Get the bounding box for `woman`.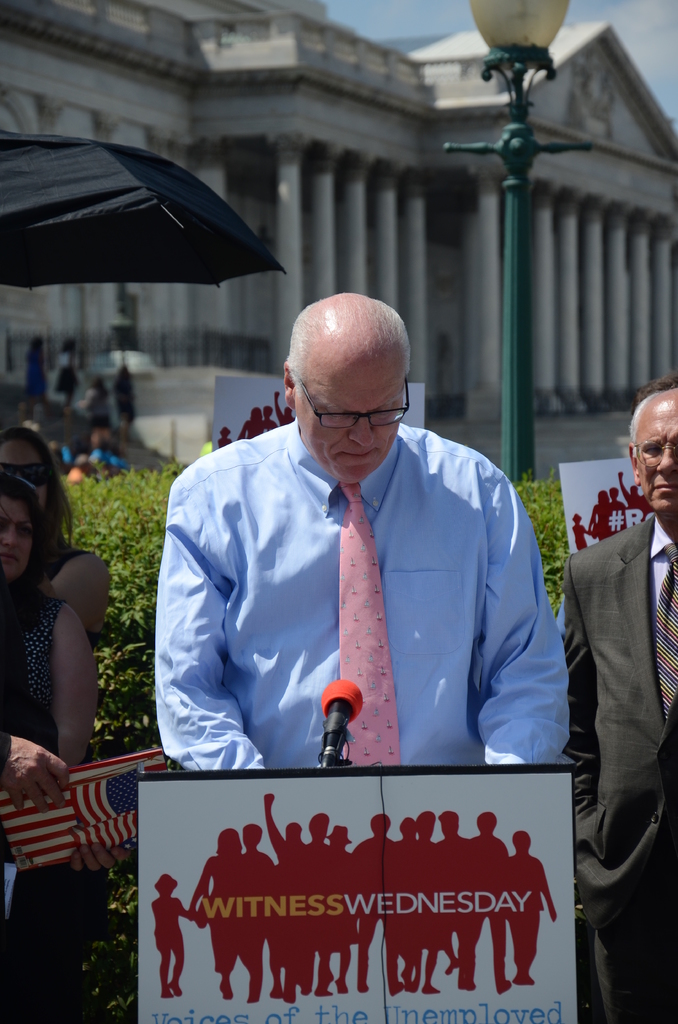
x1=22 y1=337 x2=51 y2=409.
